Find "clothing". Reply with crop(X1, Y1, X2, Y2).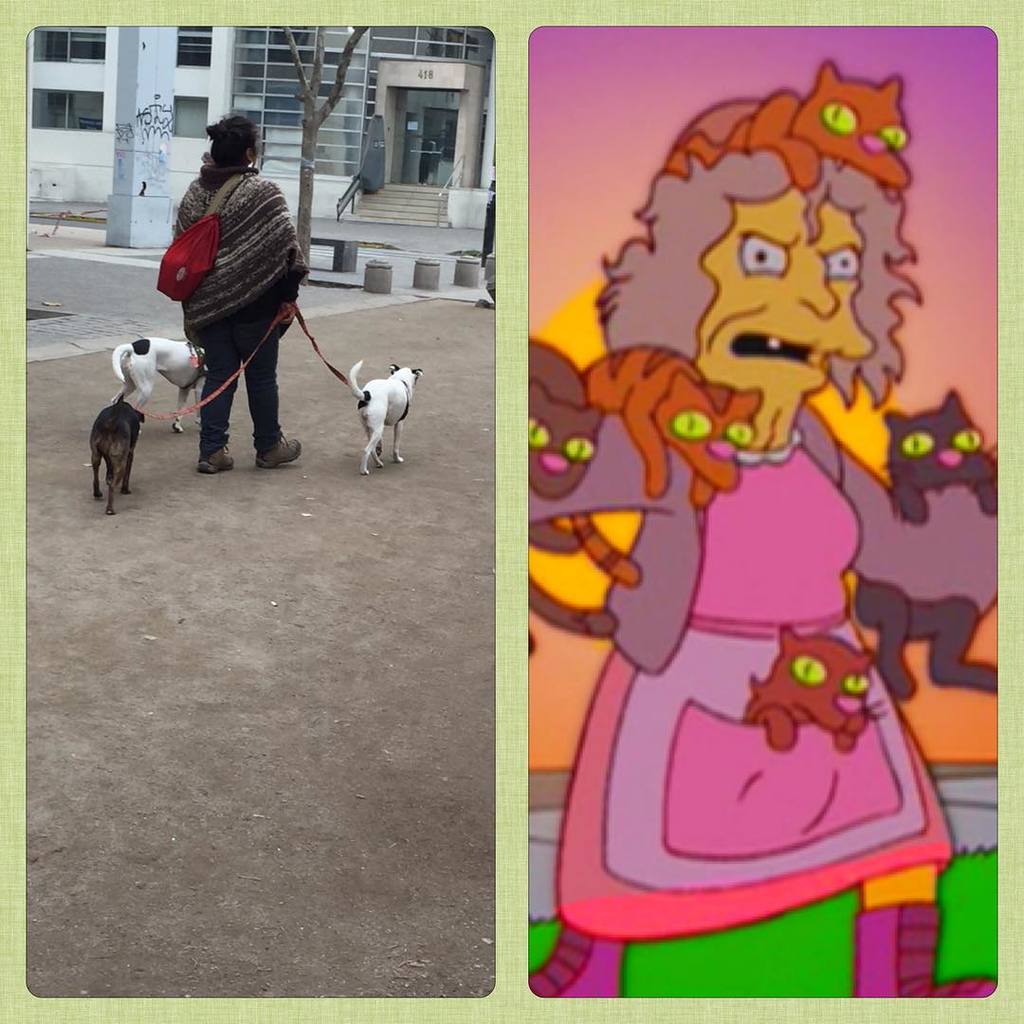
crop(155, 114, 311, 456).
